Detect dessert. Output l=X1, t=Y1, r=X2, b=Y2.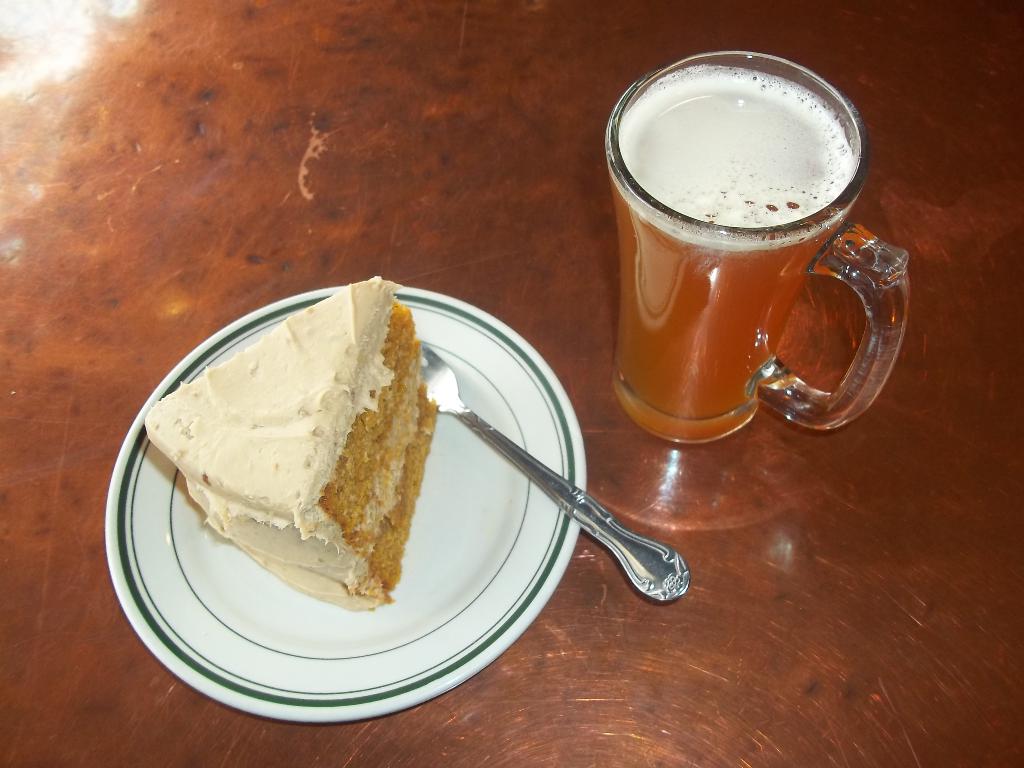
l=148, t=307, r=447, b=621.
